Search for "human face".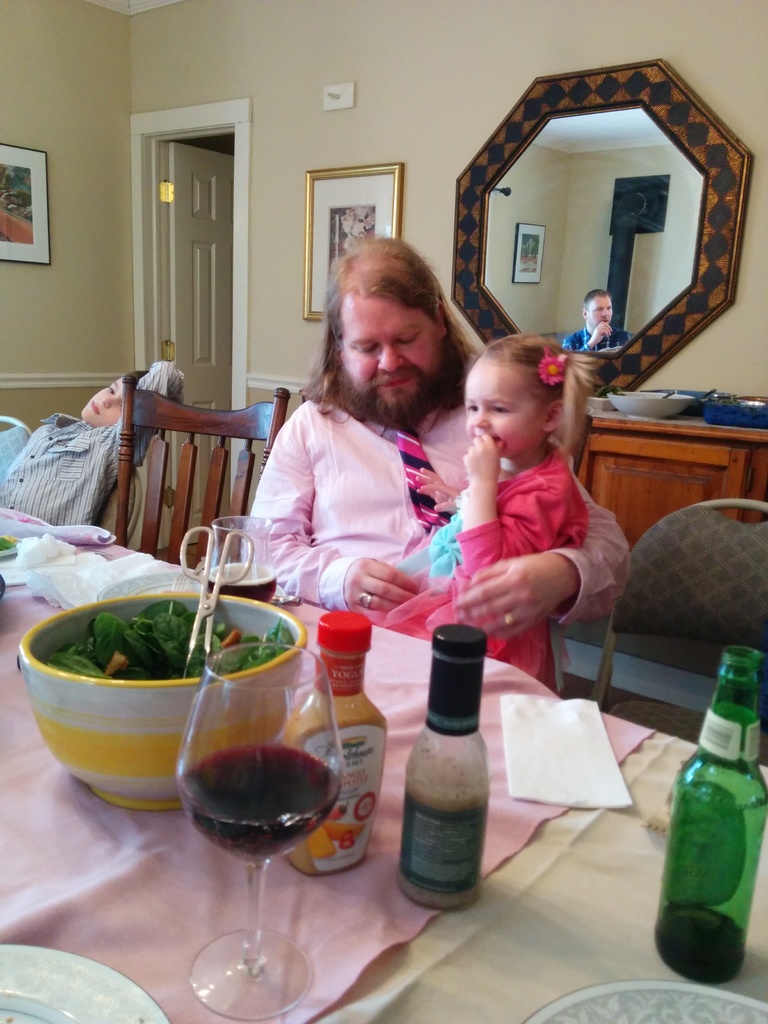
Found at 587 293 611 330.
